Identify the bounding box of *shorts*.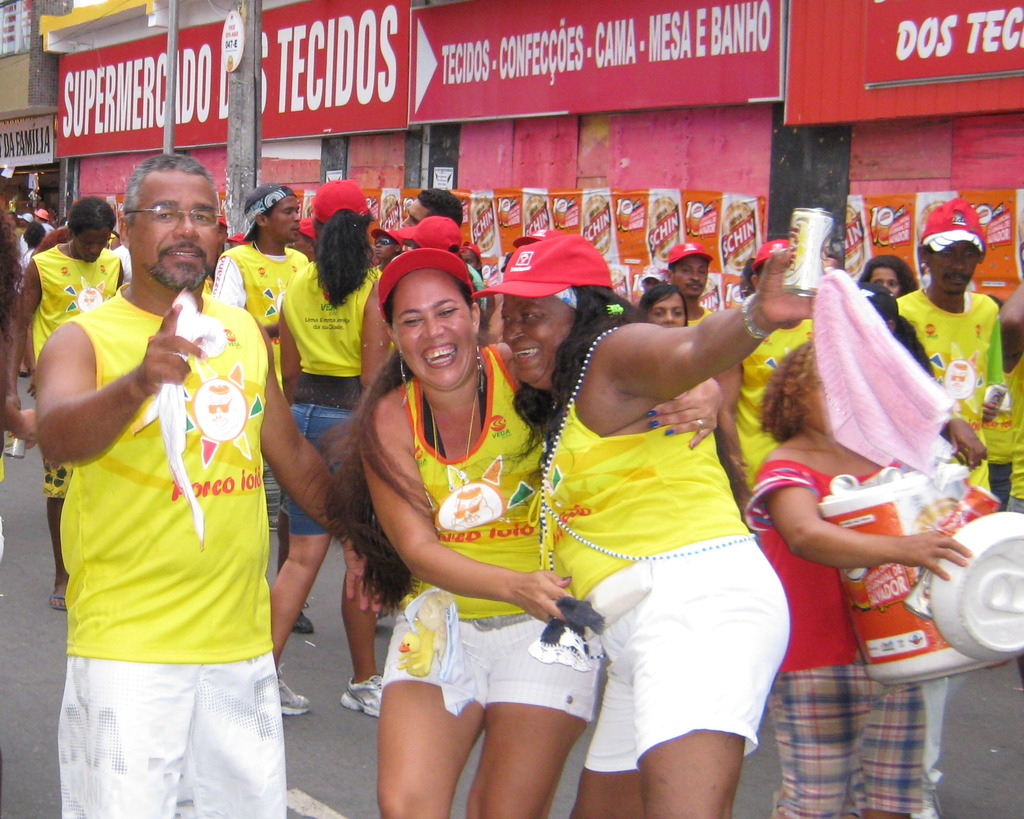
<region>1011, 497, 1023, 515</region>.
